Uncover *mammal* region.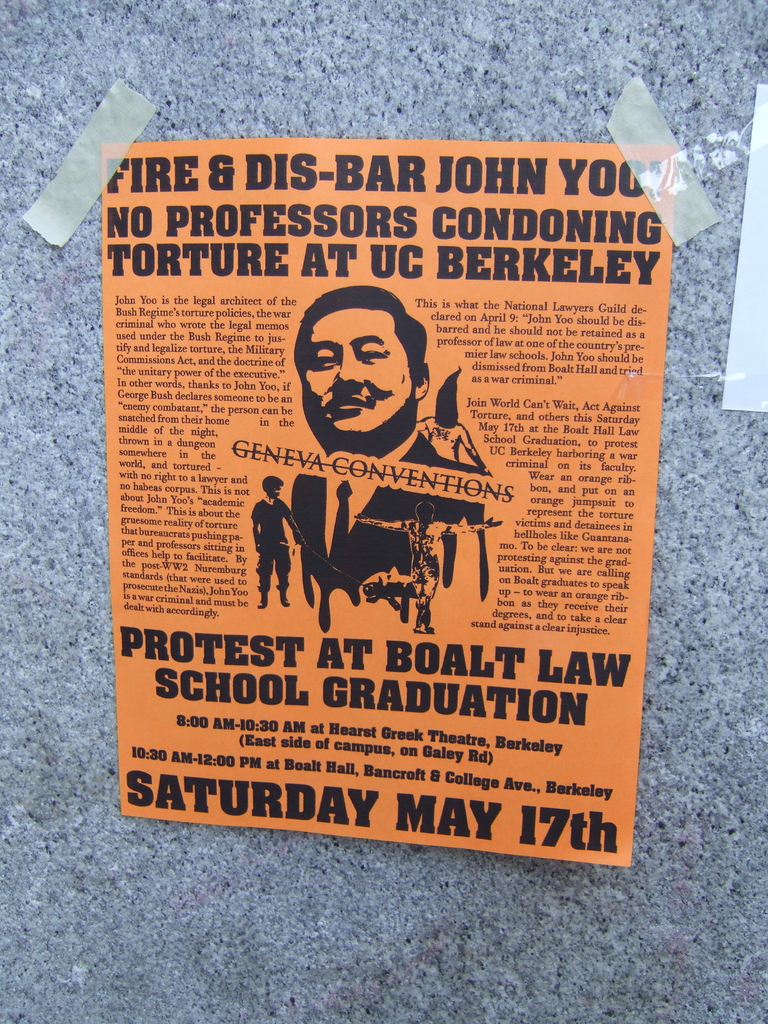
Uncovered: {"x1": 247, "y1": 475, "x2": 303, "y2": 614}.
